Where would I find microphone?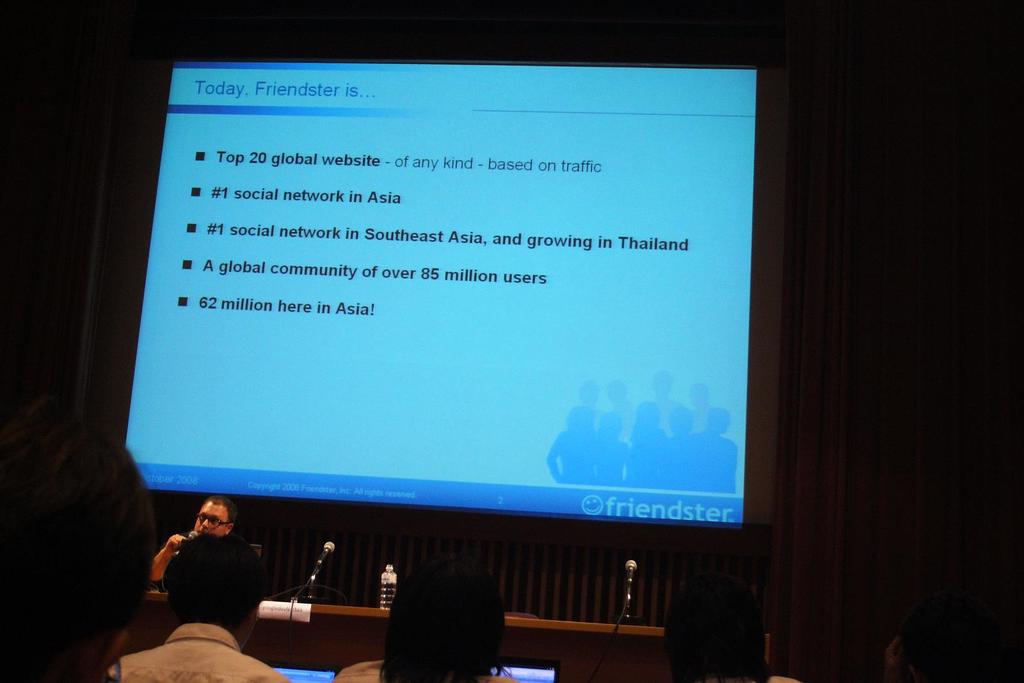
At [312,538,335,568].
